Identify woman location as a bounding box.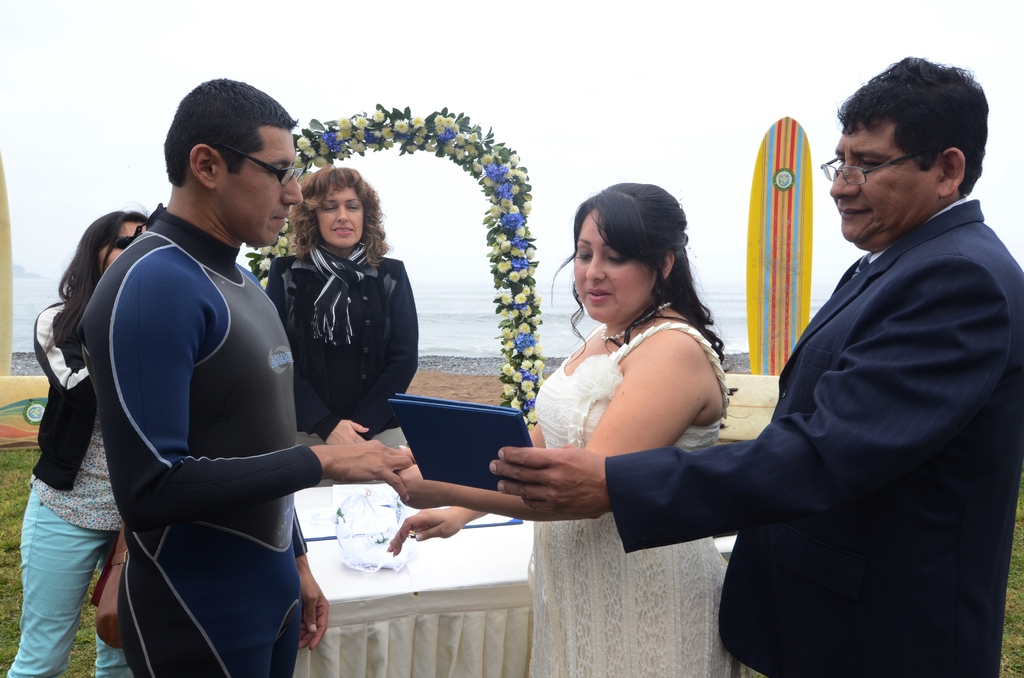
(x1=269, y1=168, x2=410, y2=485).
